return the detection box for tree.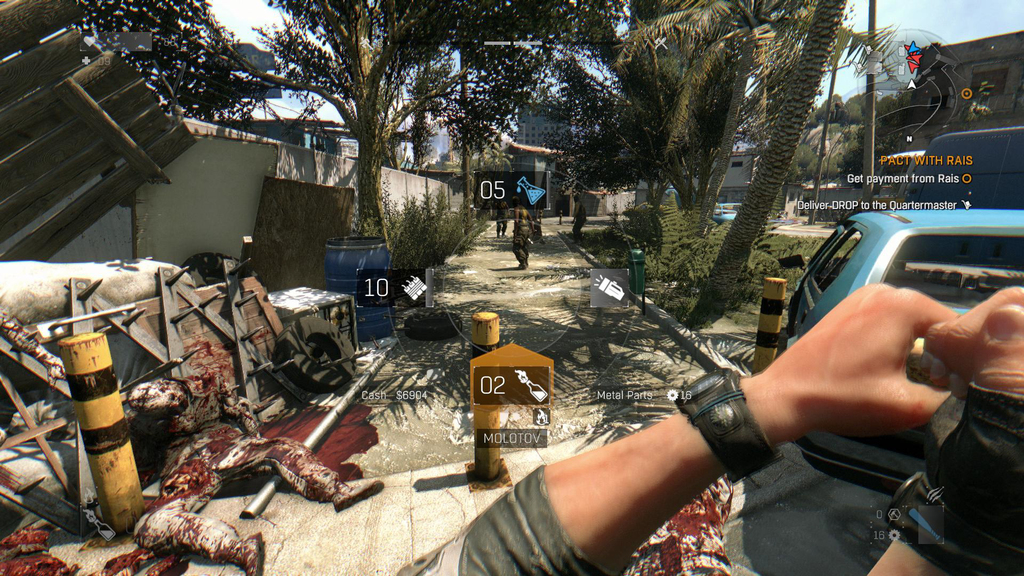
[680,0,853,324].
